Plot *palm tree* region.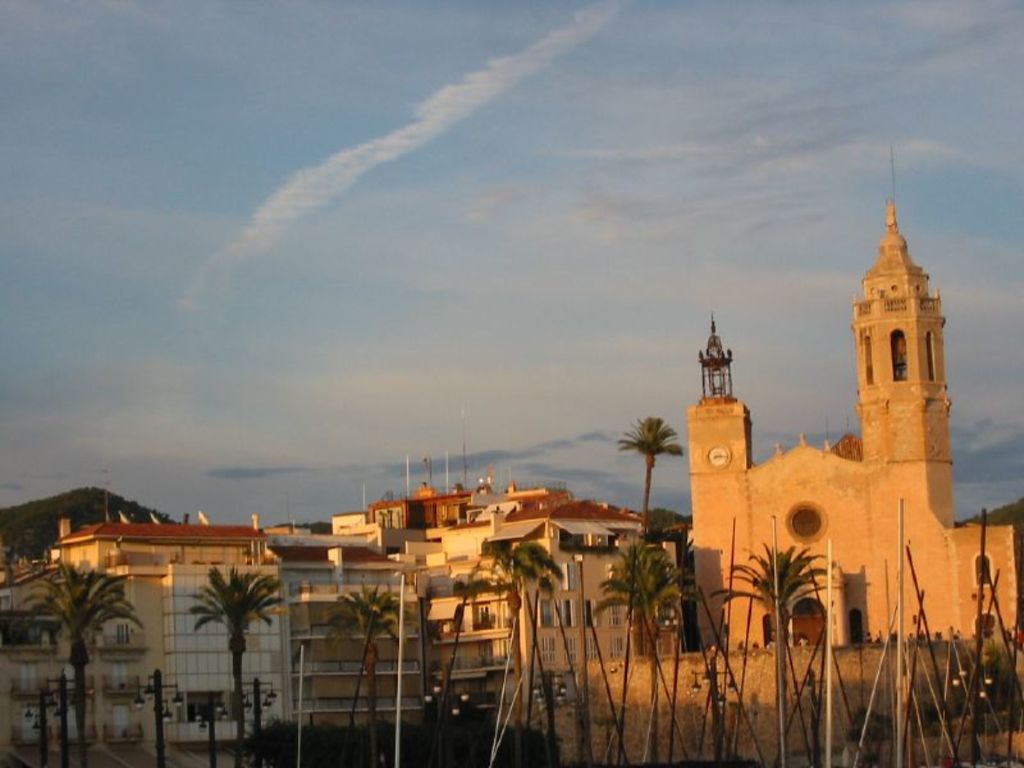
Plotted at box=[189, 558, 296, 763].
